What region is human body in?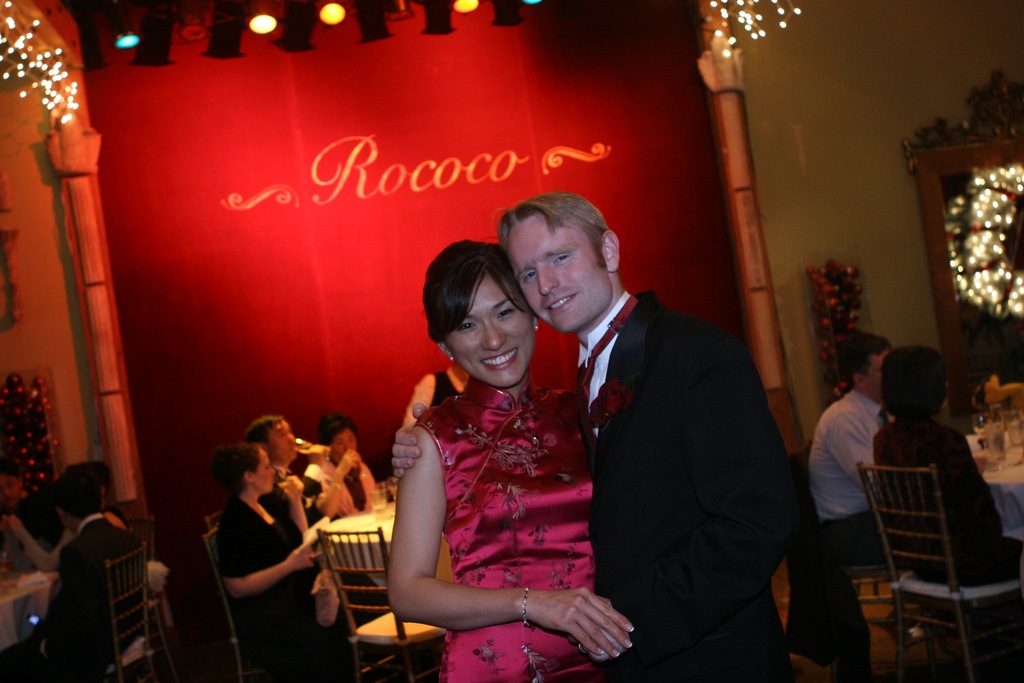
bbox=(397, 357, 470, 427).
